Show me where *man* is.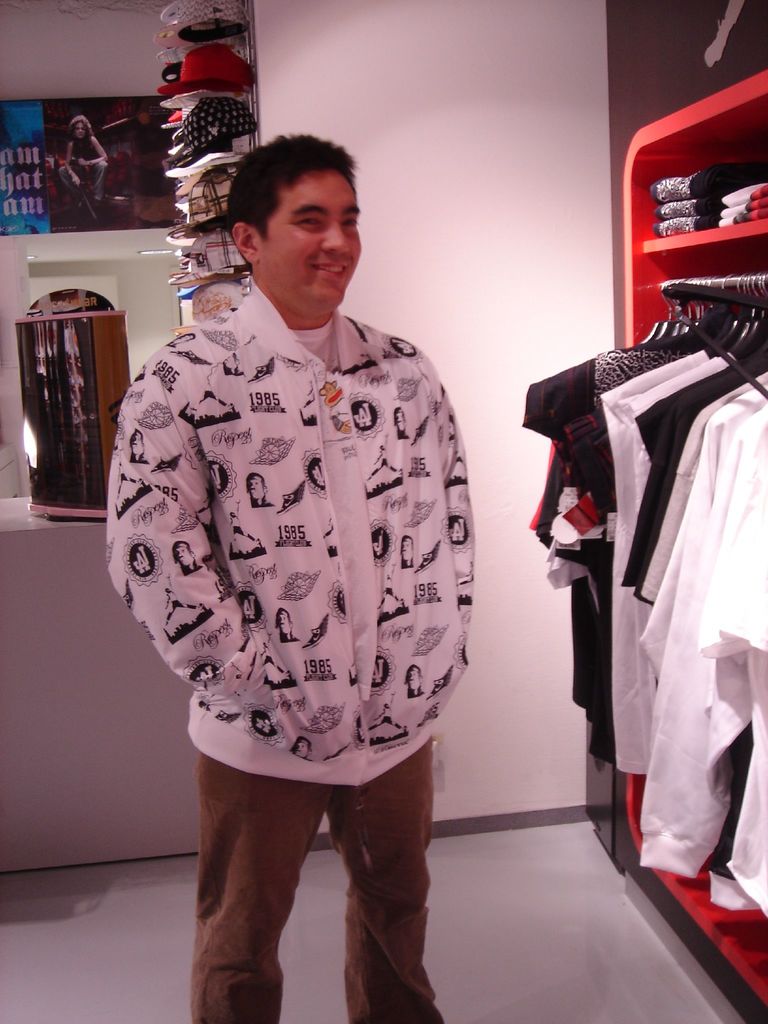
*man* is at bbox=[99, 134, 500, 954].
